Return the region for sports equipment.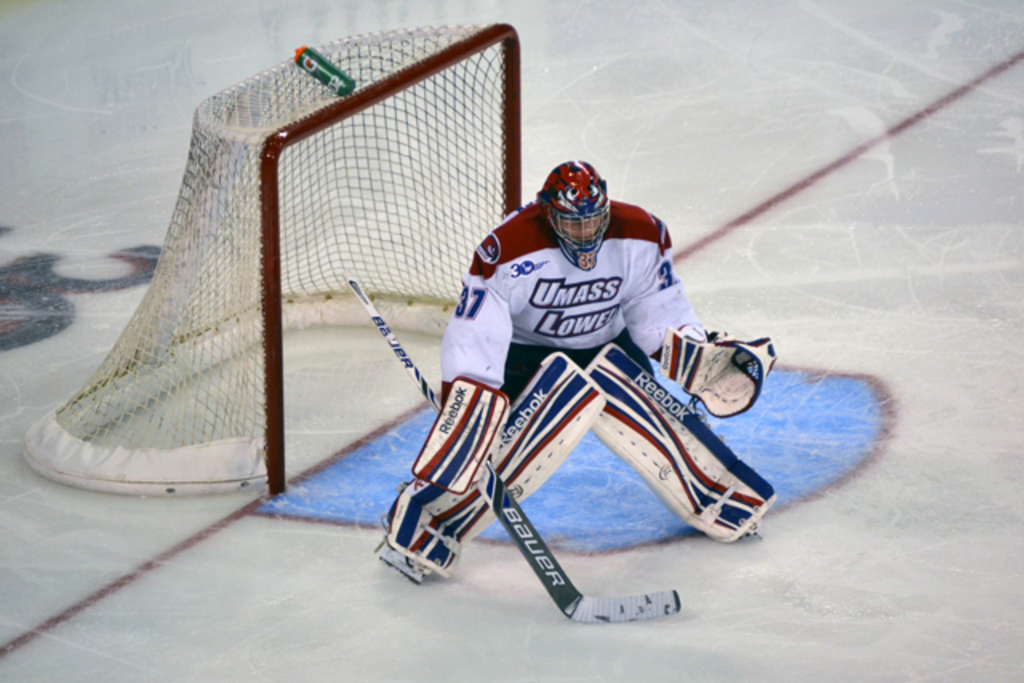
box=[544, 152, 618, 267].
